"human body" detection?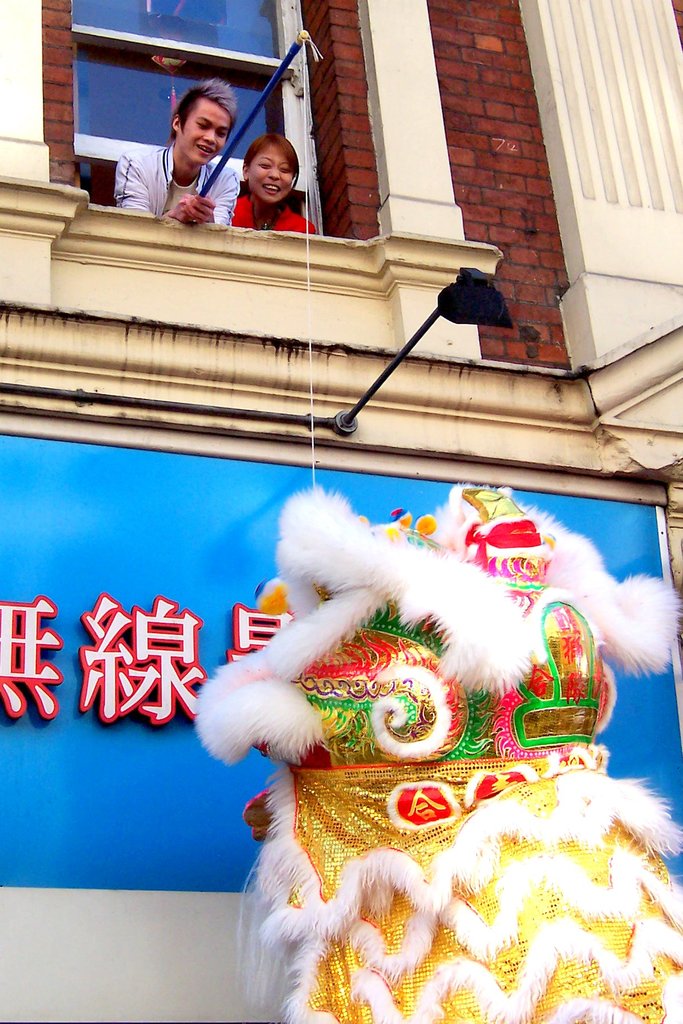
box(226, 134, 315, 237)
